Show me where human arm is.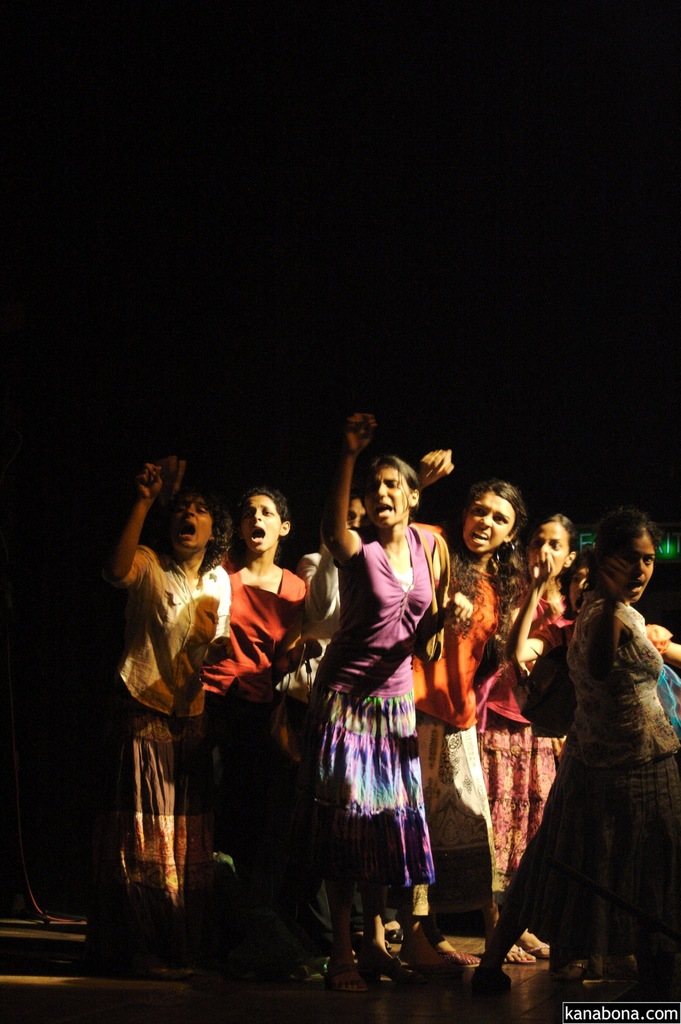
human arm is at Rect(437, 579, 477, 629).
